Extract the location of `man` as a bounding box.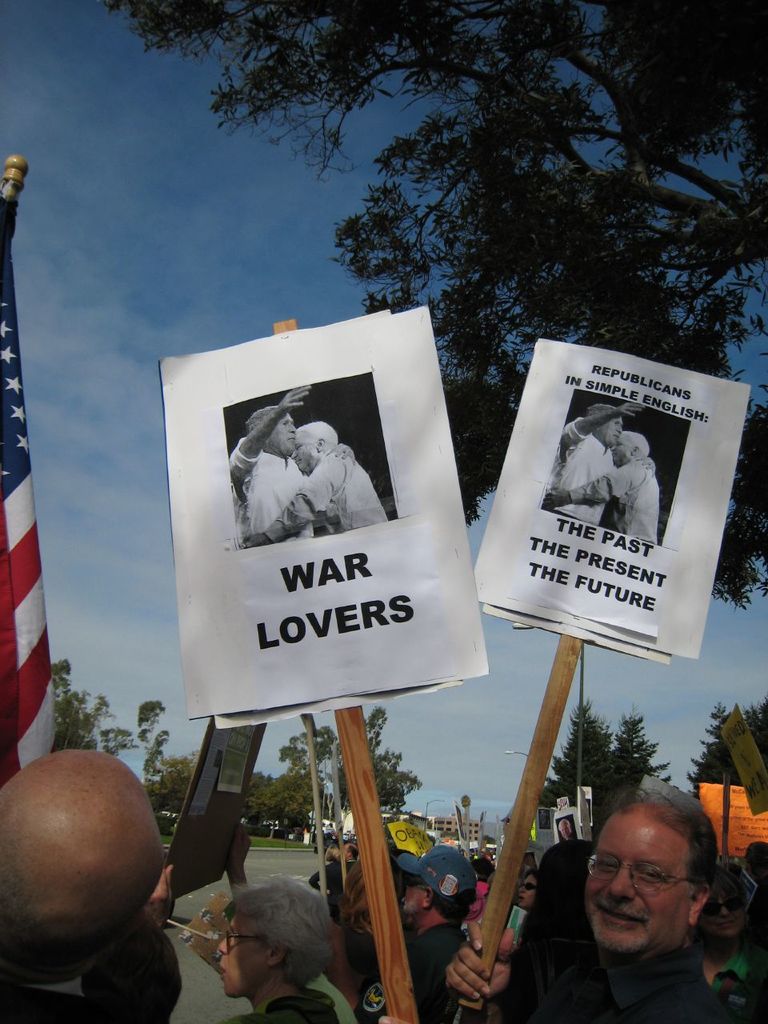
(221,389,309,543).
